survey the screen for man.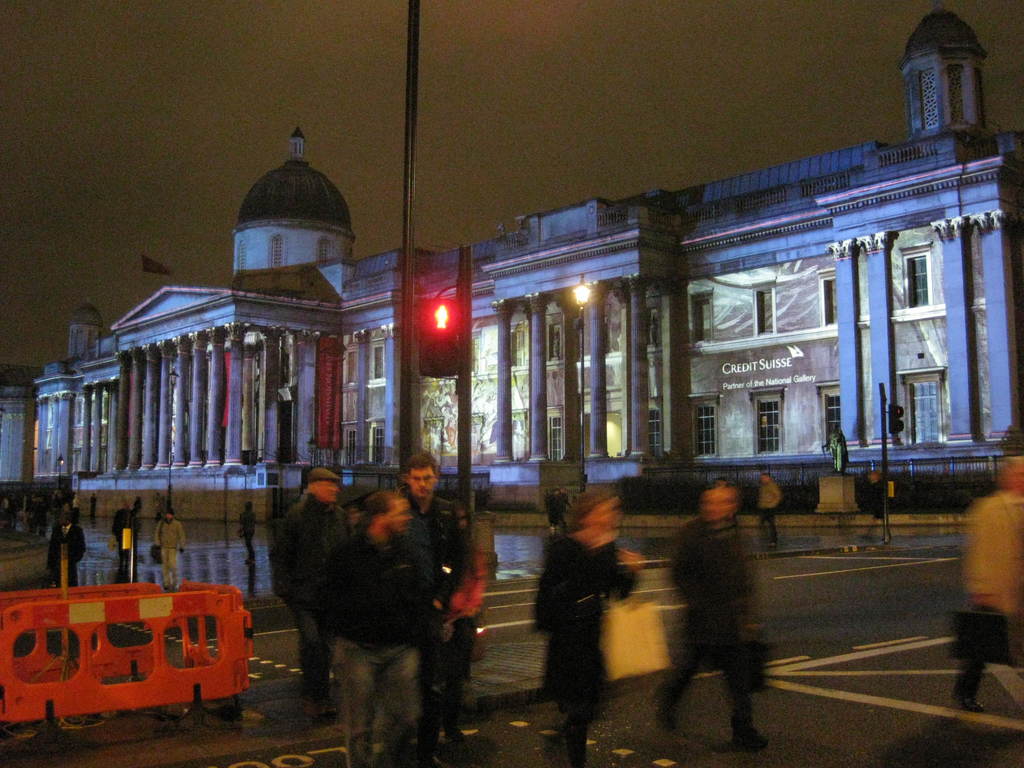
Survey found: select_region(47, 513, 86, 586).
